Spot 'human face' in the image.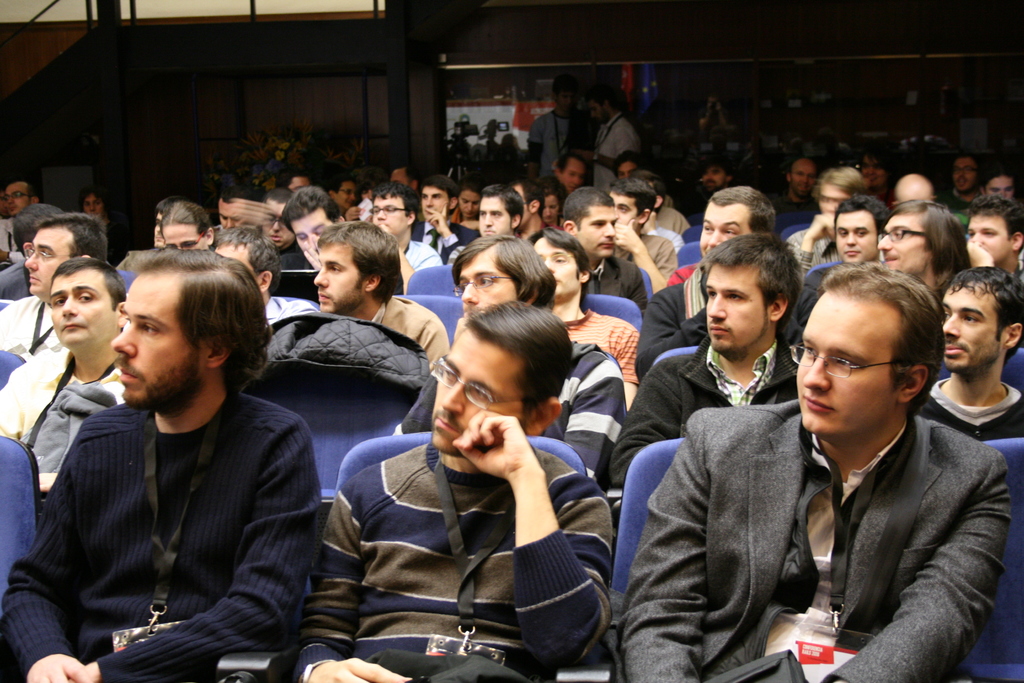
'human face' found at (x1=4, y1=186, x2=28, y2=220).
